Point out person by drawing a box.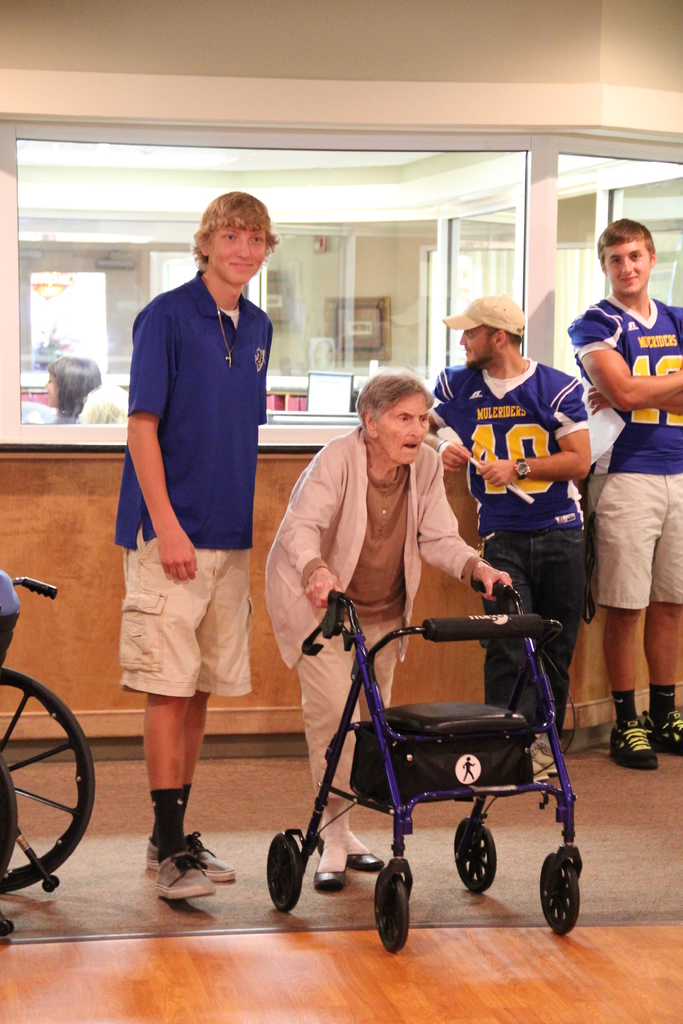
(113, 185, 287, 898).
